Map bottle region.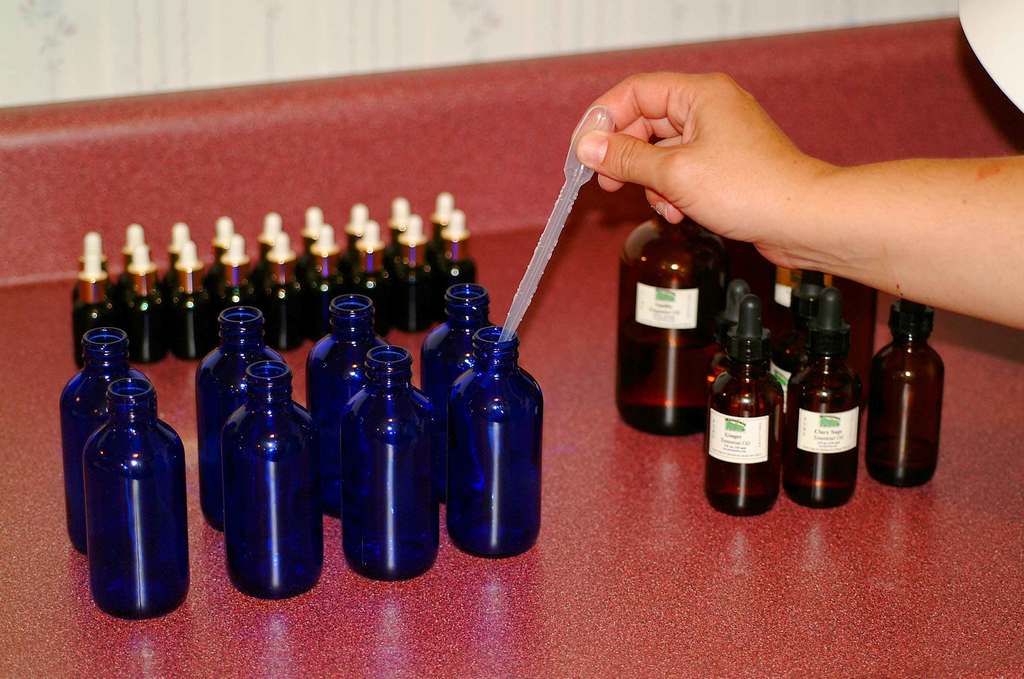
Mapped to [57,326,155,559].
